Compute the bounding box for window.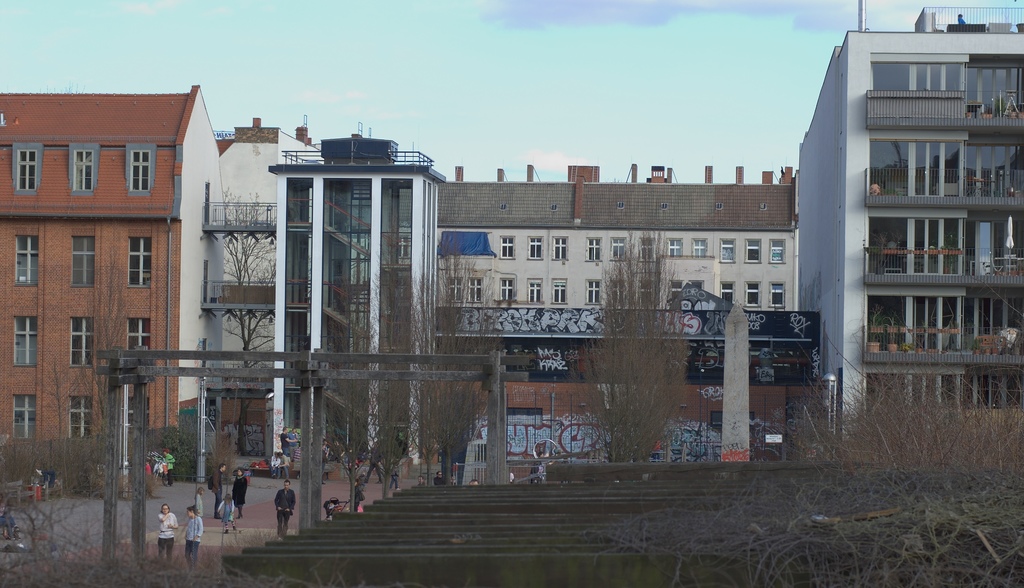
609:279:628:305.
